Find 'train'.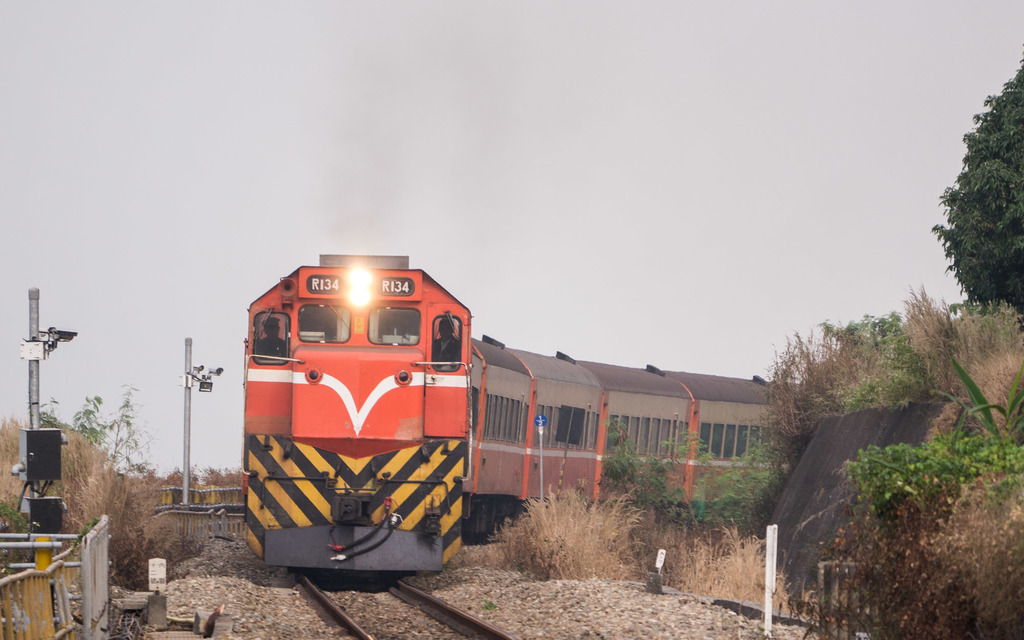
Rect(243, 249, 809, 569).
